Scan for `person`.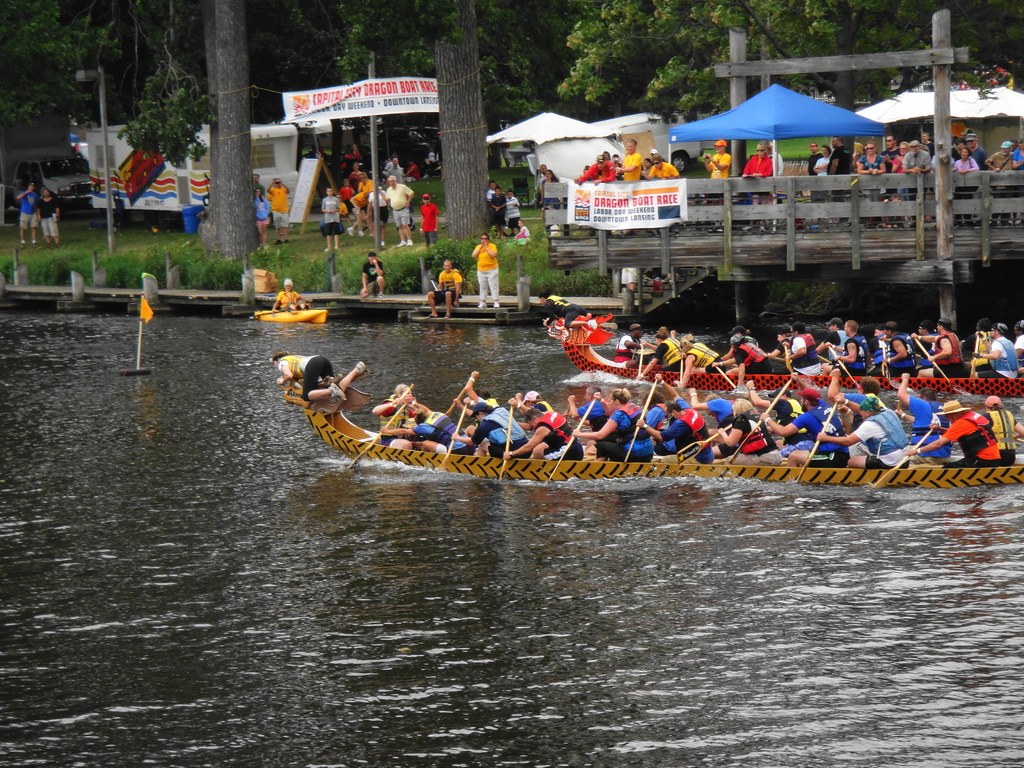
Scan result: region(424, 255, 467, 324).
